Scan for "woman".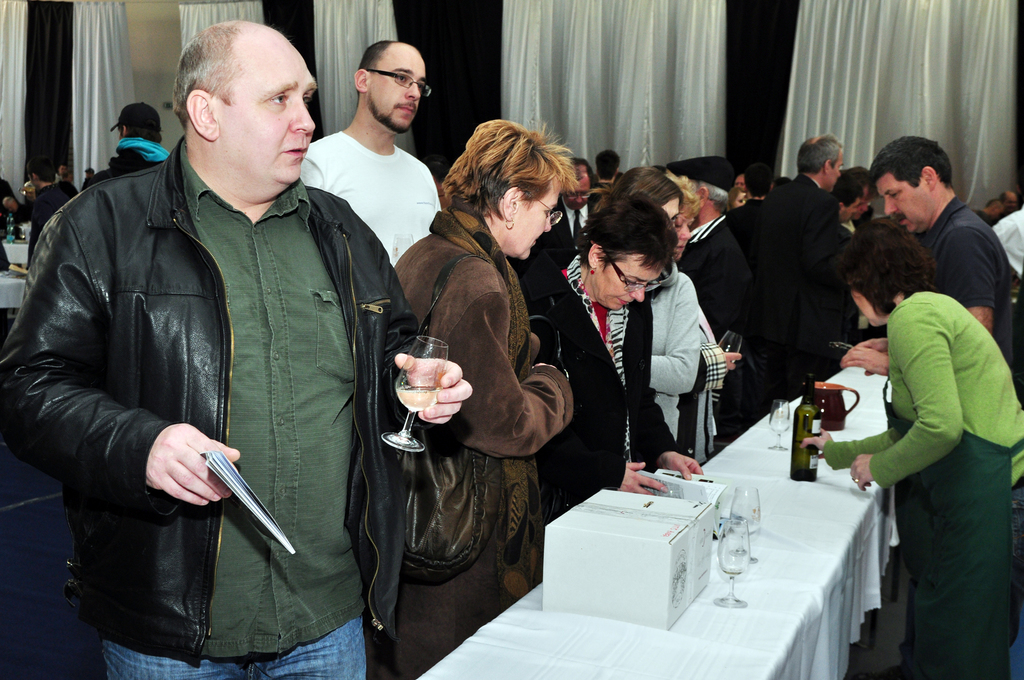
Scan result: box=[790, 222, 1023, 679].
